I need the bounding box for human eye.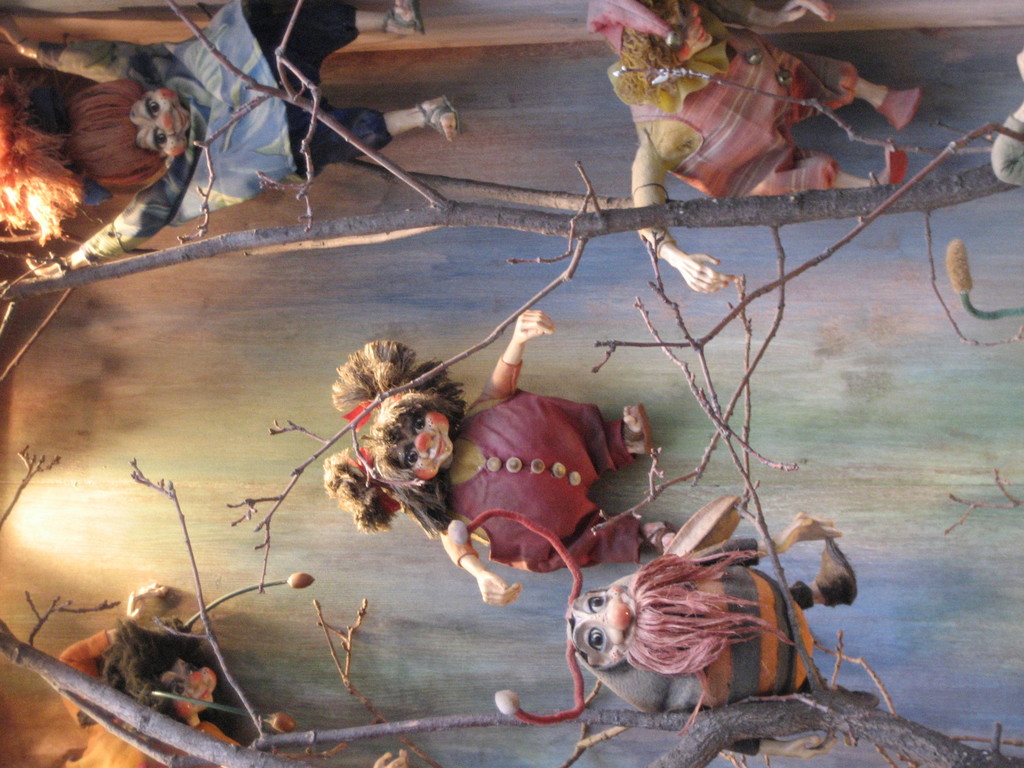
Here it is: (x1=684, y1=1, x2=693, y2=17).
